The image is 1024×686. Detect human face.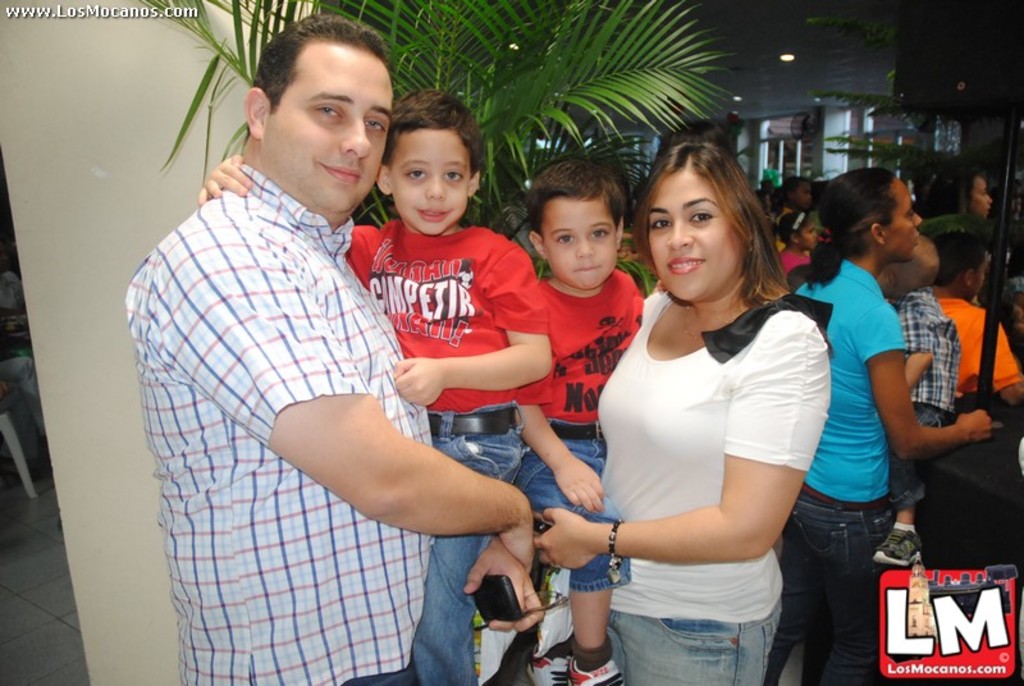
Detection: (left=796, top=214, right=822, bottom=255).
